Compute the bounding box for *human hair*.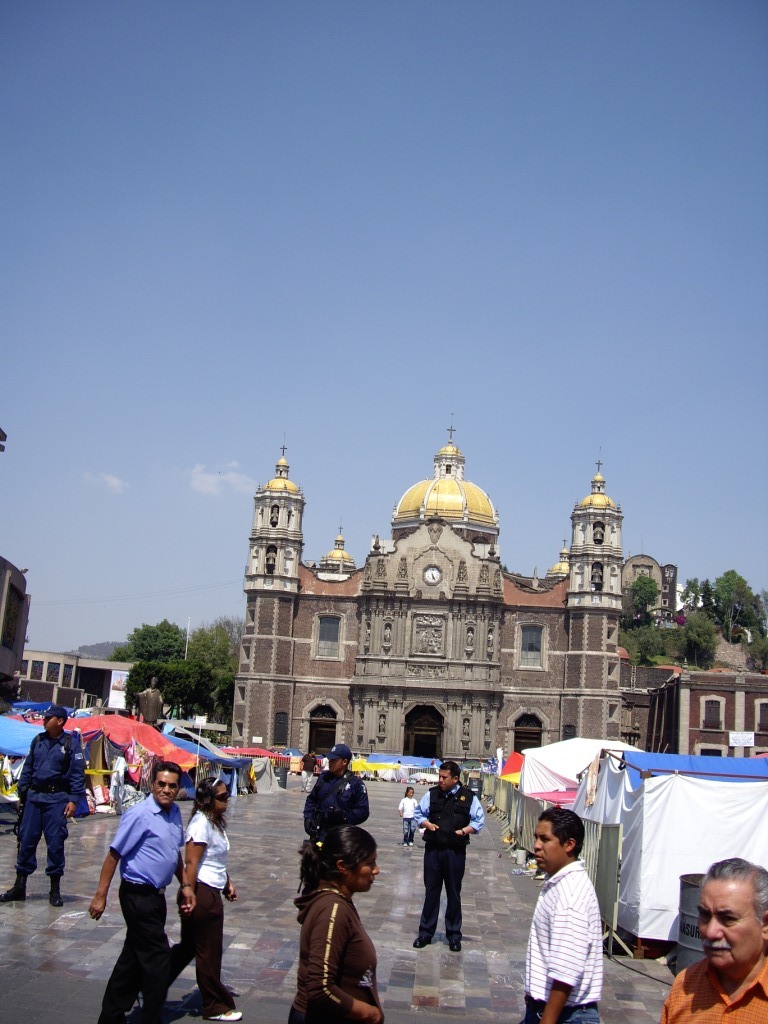
left=299, top=824, right=382, bottom=897.
